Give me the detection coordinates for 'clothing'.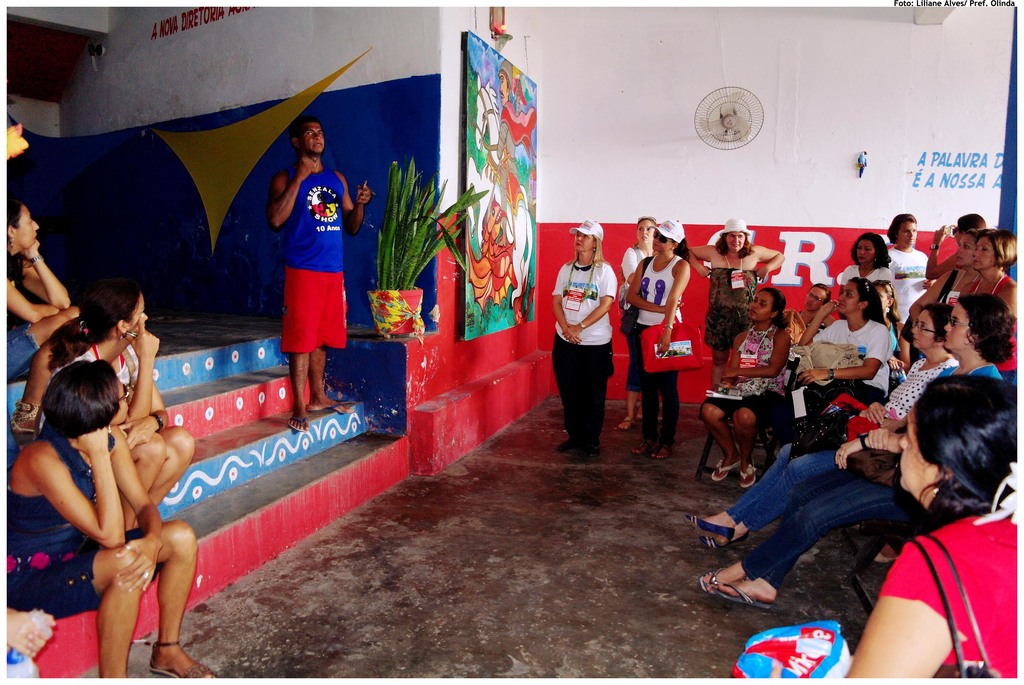
[left=700, top=246, right=1023, bottom=684].
